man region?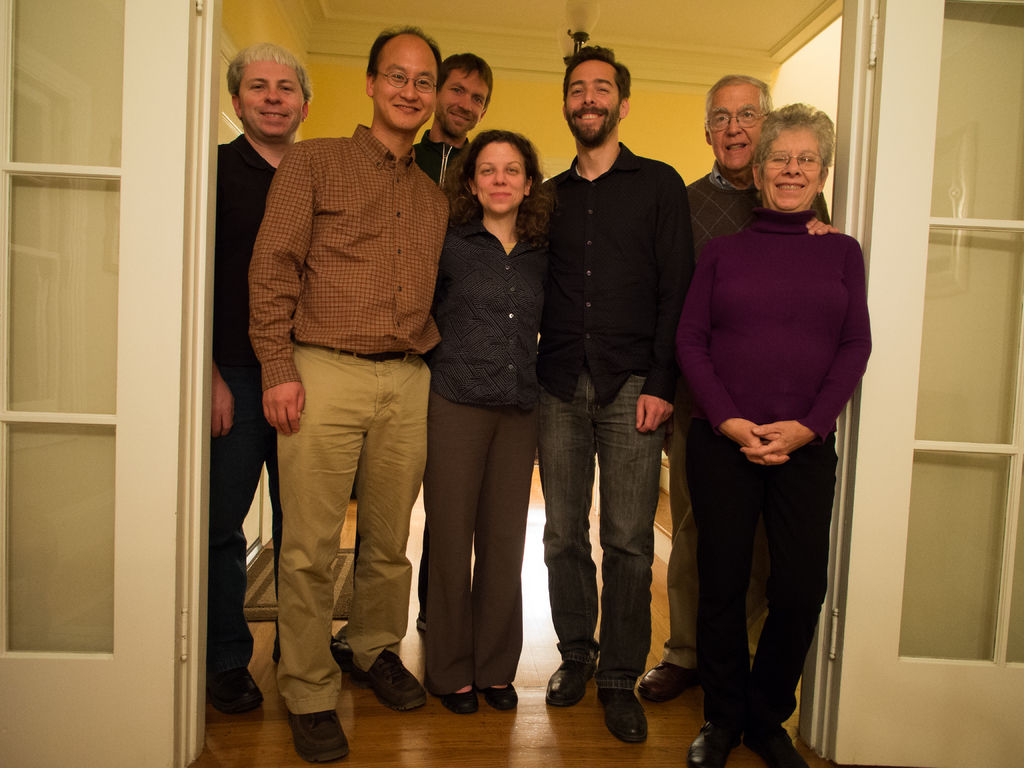
[350,49,494,636]
